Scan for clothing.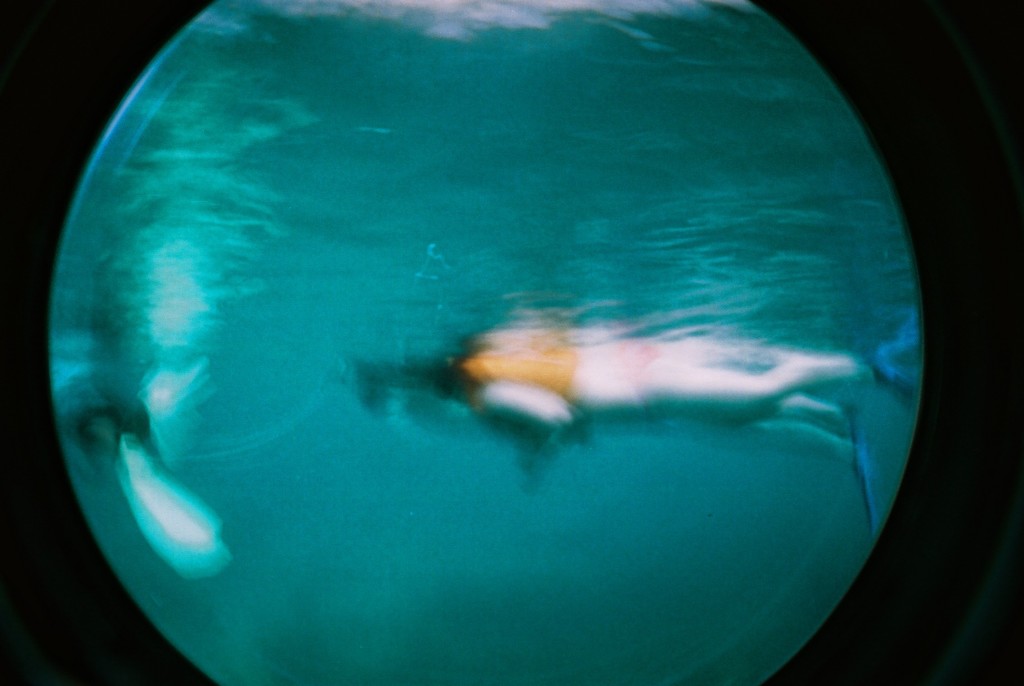
Scan result: detection(452, 338, 671, 418).
